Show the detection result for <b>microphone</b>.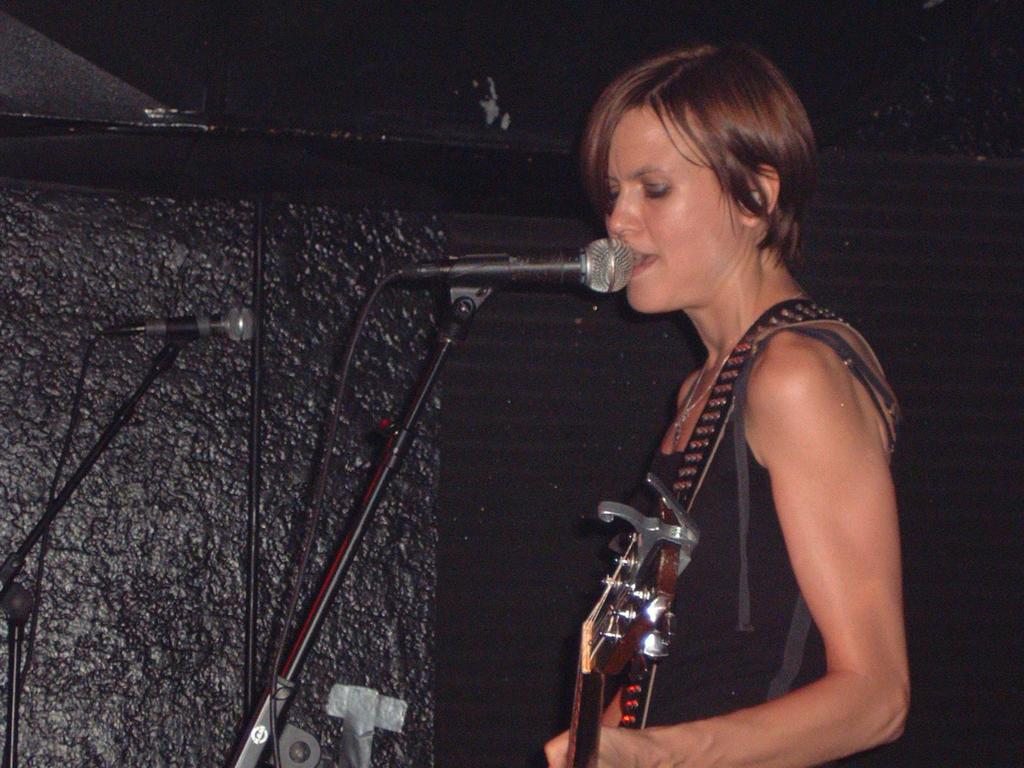
BBox(400, 235, 634, 295).
